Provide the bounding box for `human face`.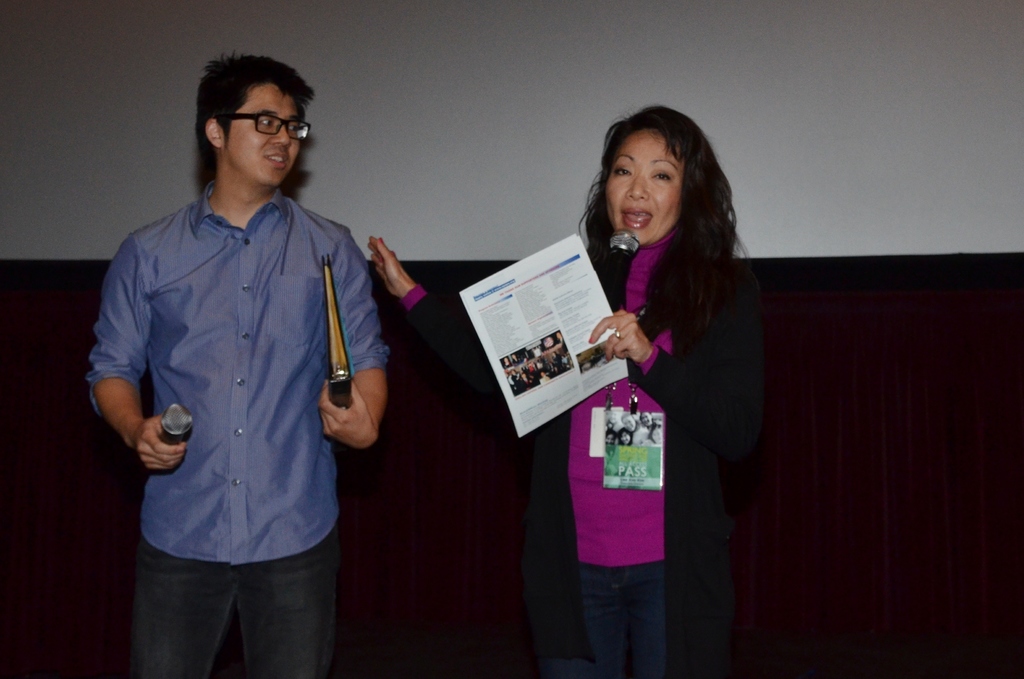
bbox=[225, 87, 298, 183].
